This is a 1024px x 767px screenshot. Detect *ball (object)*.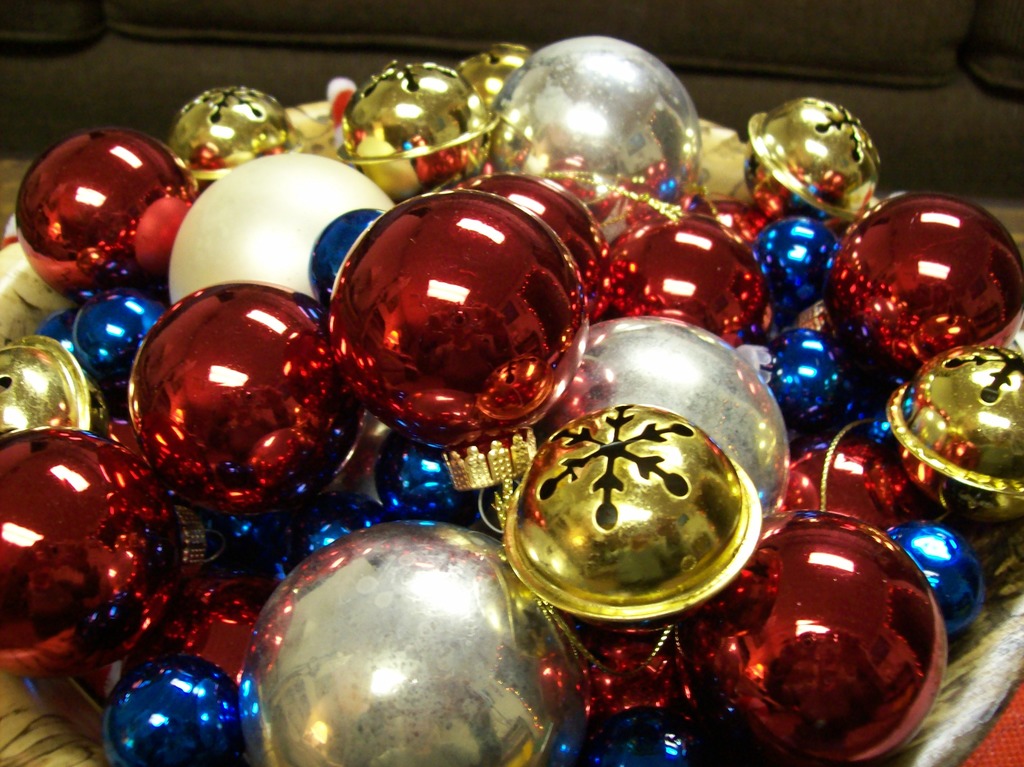
x1=497, y1=37, x2=698, y2=223.
